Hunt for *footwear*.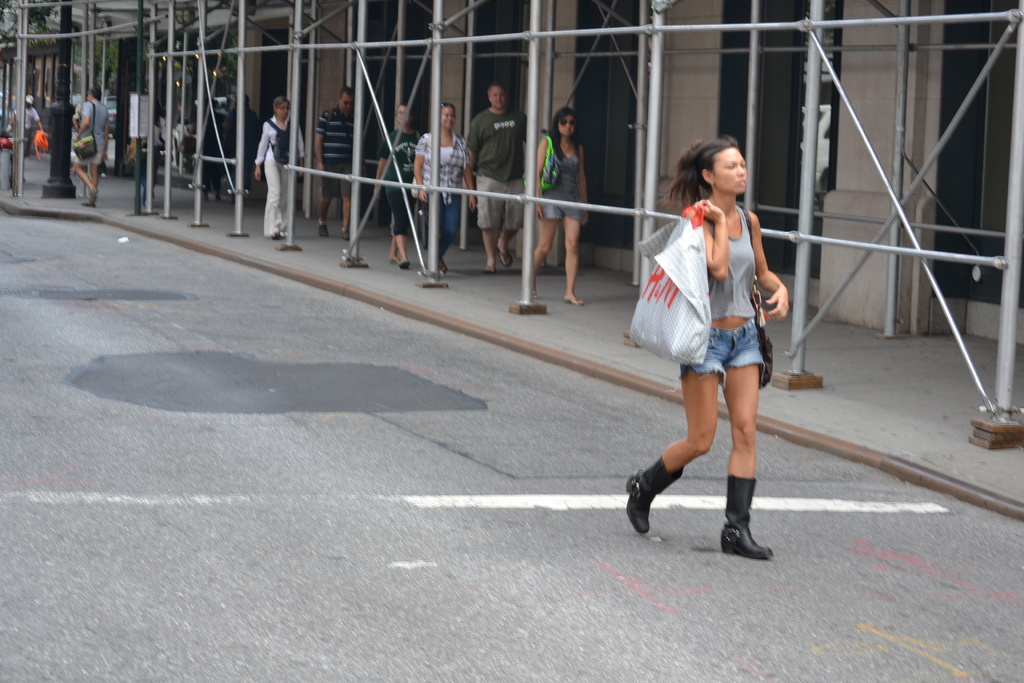
Hunted down at [399, 260, 417, 272].
